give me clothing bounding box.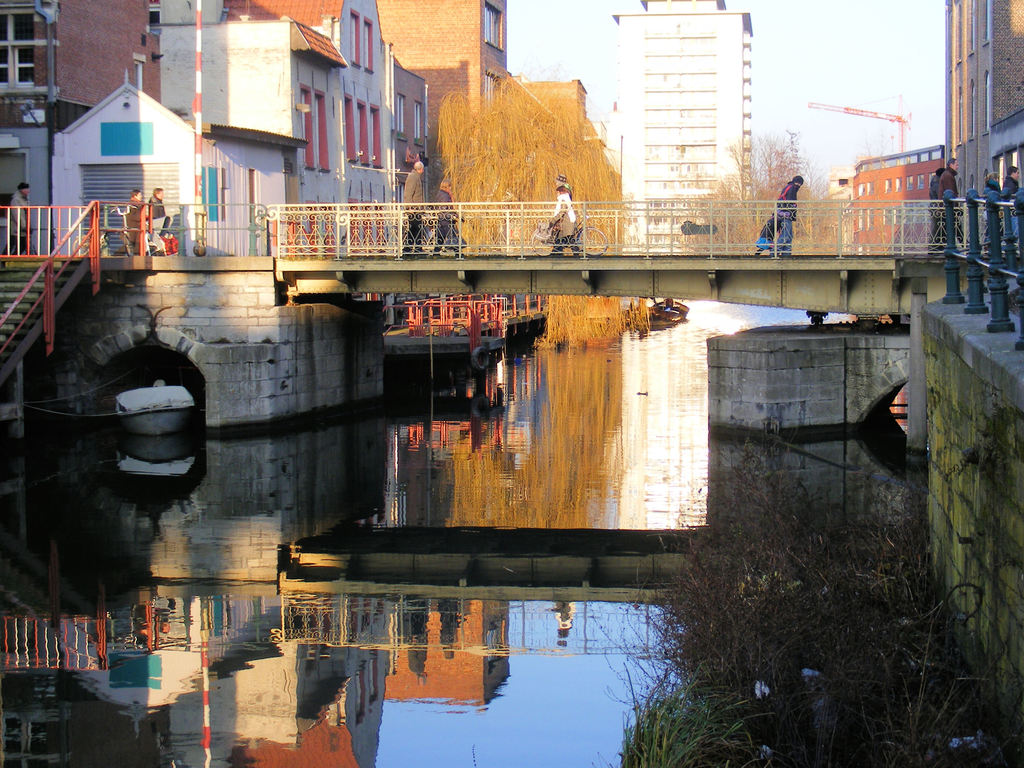
[left=780, top=174, right=809, bottom=252].
